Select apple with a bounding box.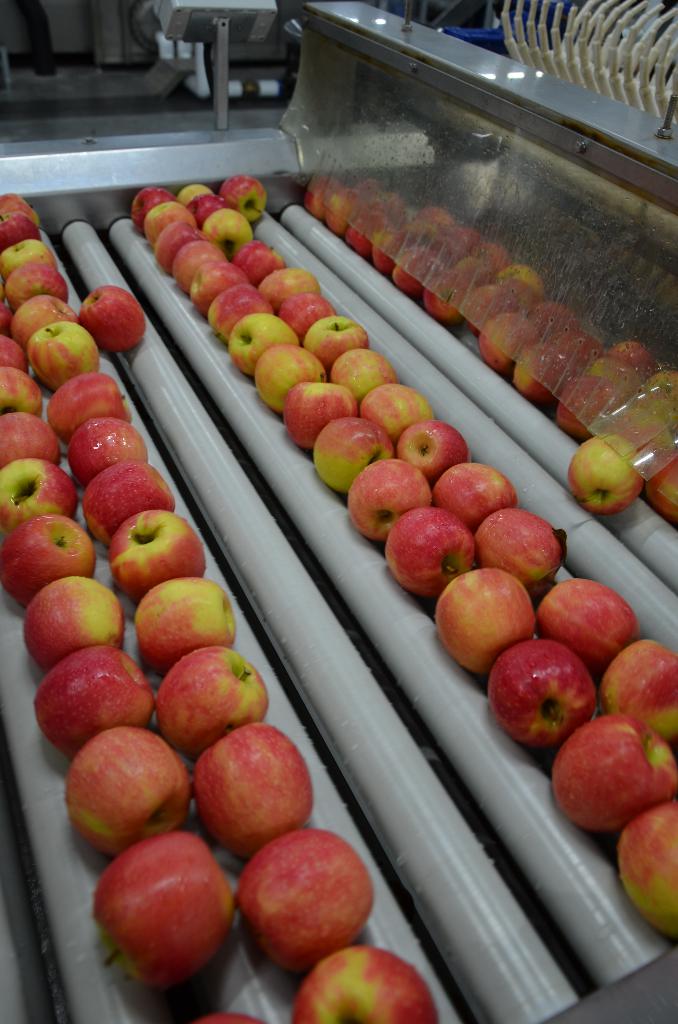
pyautogui.locateOnScreen(90, 829, 234, 991).
